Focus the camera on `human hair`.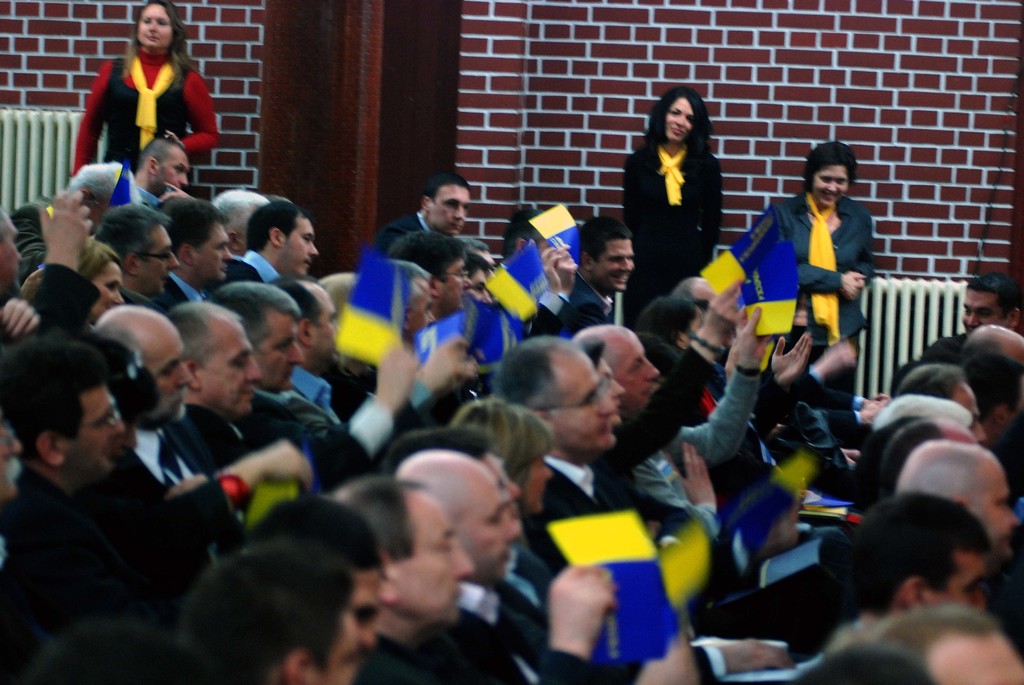
Focus region: {"x1": 424, "y1": 174, "x2": 475, "y2": 200}.
